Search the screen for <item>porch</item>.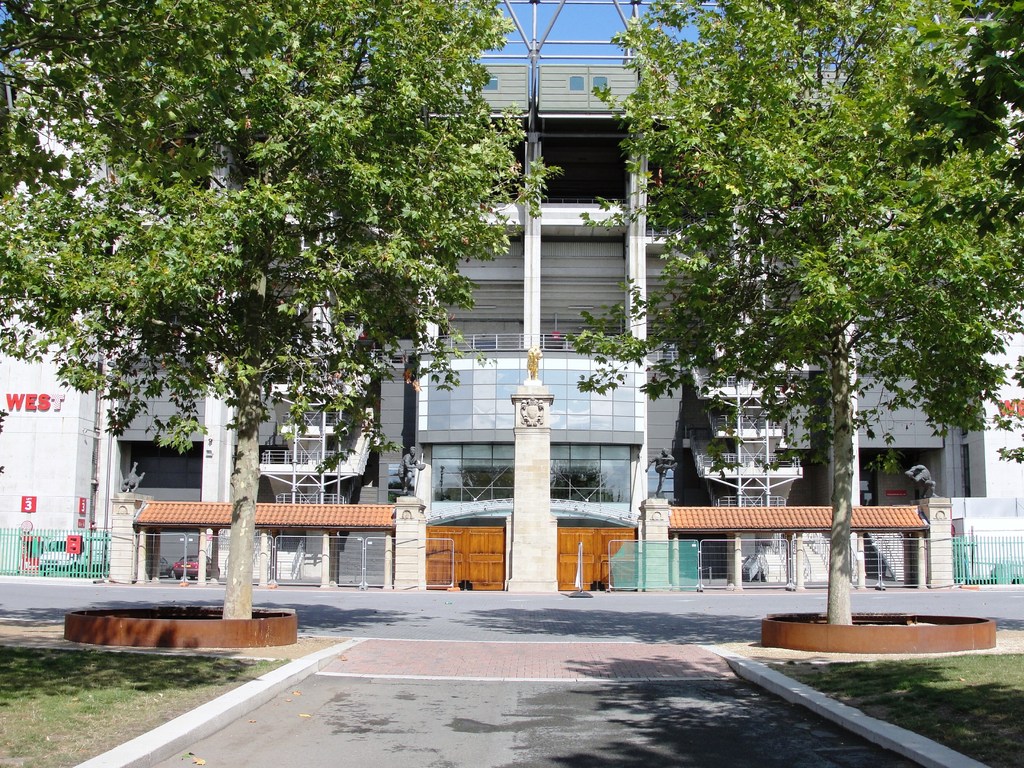
Found at <region>723, 352, 792, 393</region>.
